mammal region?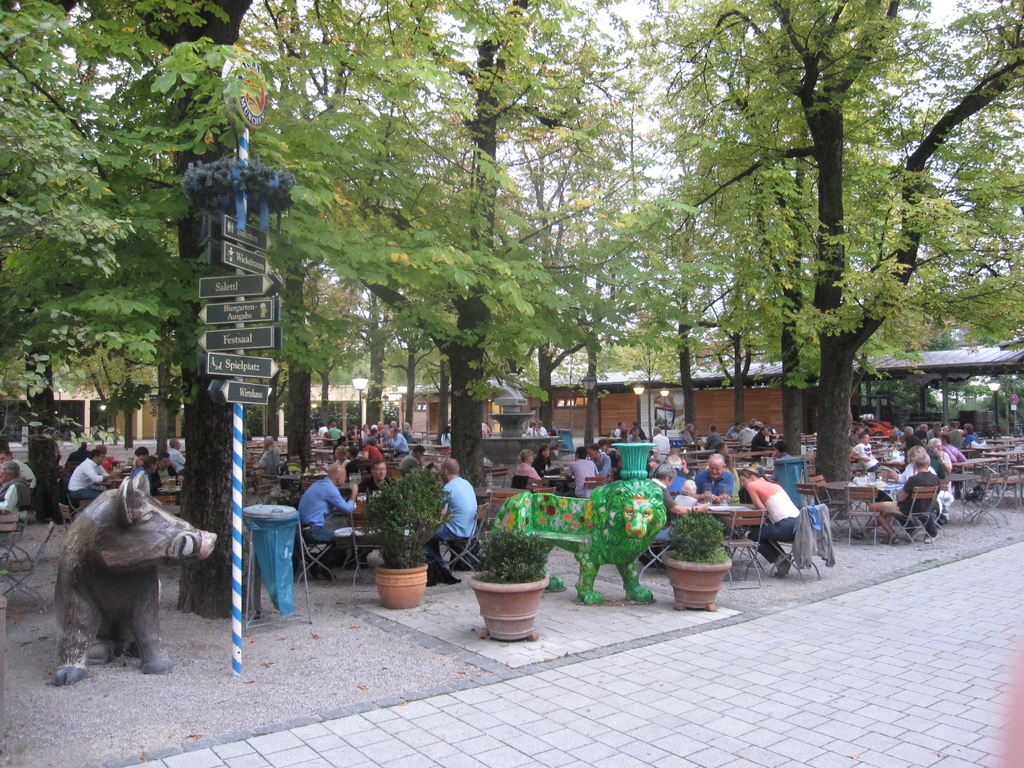
l=397, t=442, r=431, b=477
